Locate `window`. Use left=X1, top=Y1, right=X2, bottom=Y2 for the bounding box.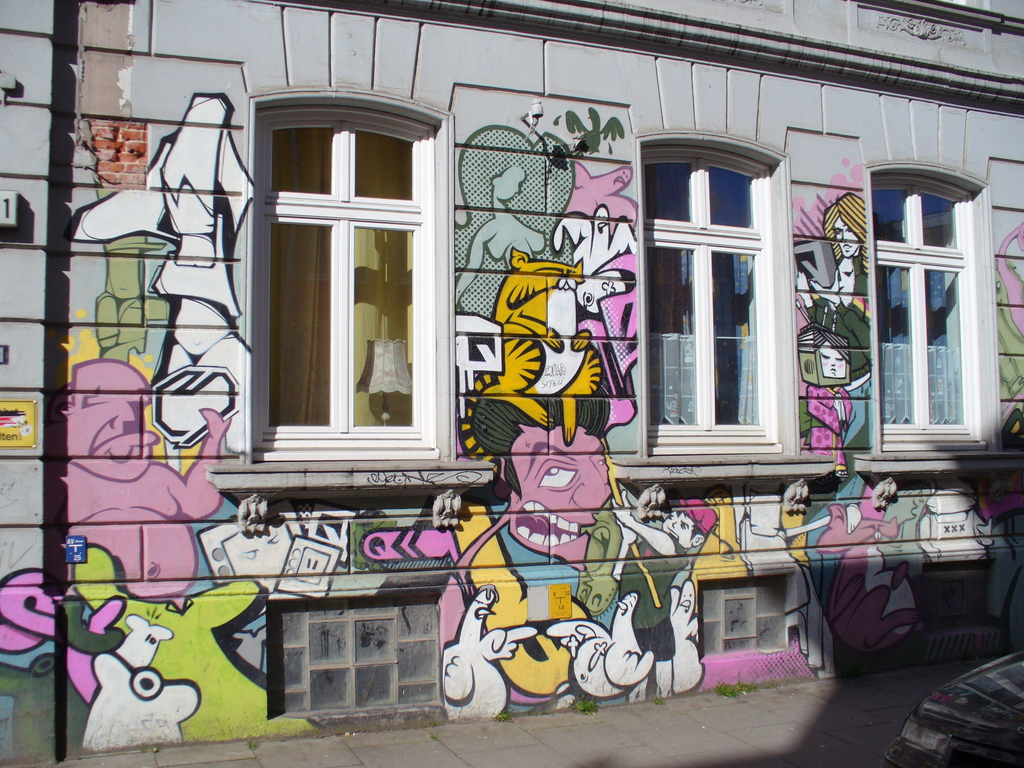
left=642, top=147, right=782, bottom=459.
